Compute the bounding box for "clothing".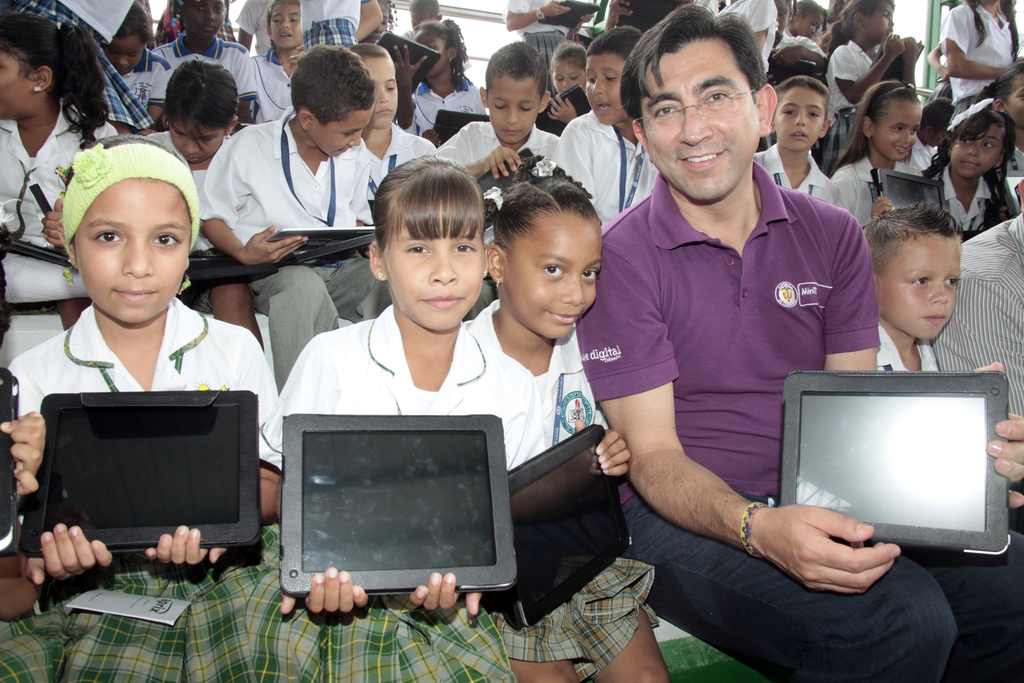
367/120/436/201.
